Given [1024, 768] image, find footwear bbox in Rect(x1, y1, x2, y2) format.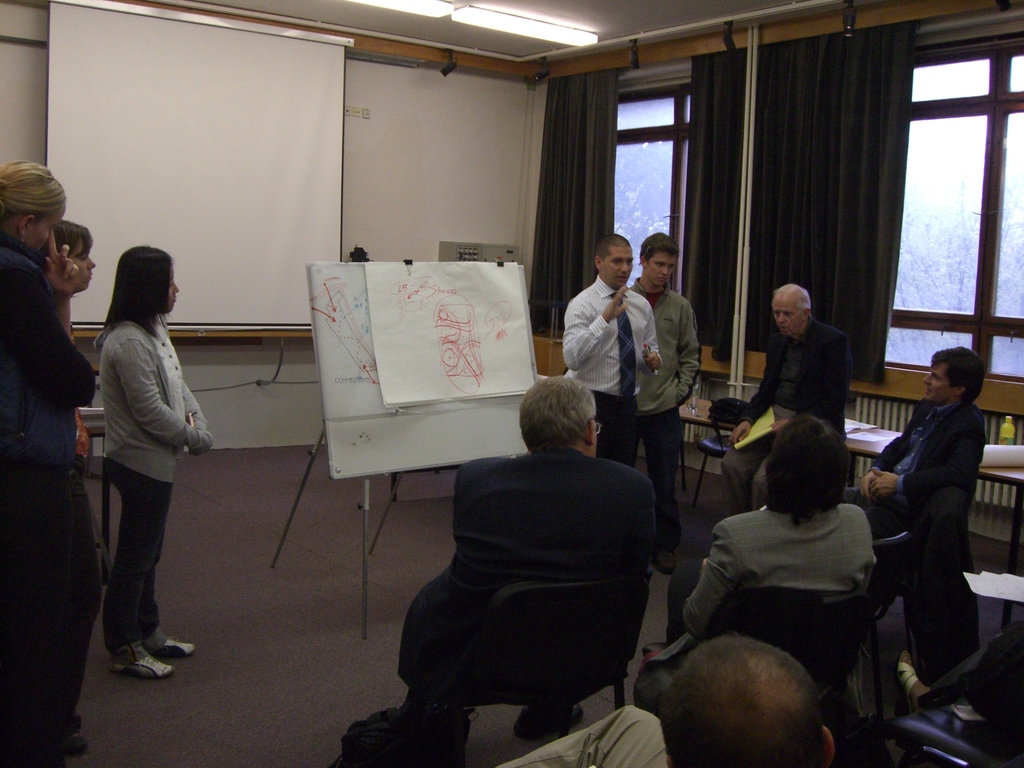
Rect(895, 648, 915, 712).
